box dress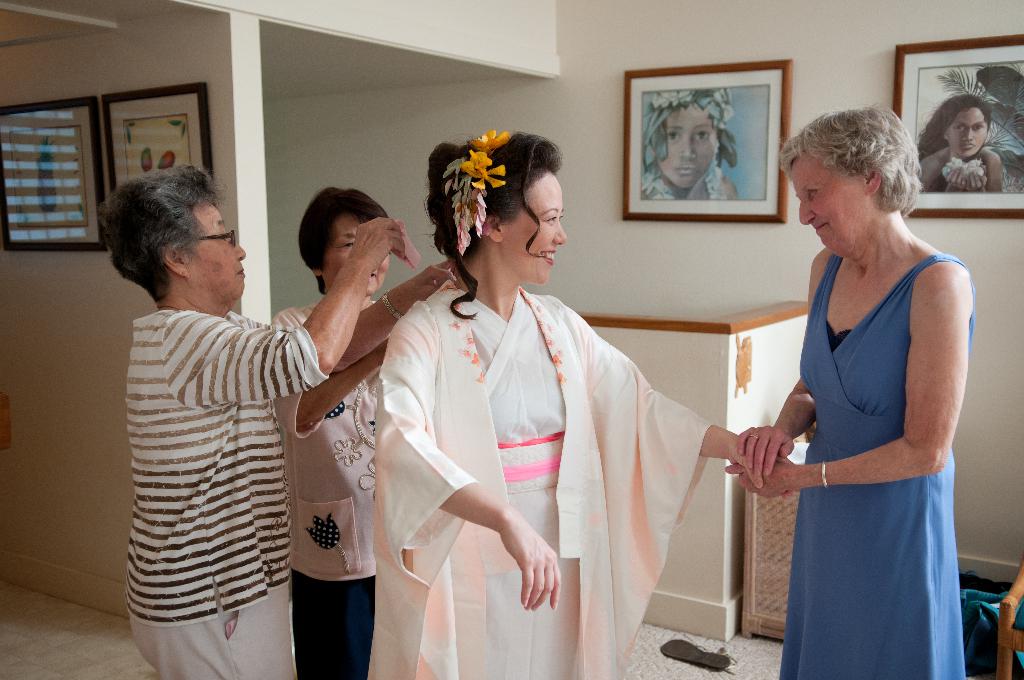
bbox=(367, 284, 717, 679)
